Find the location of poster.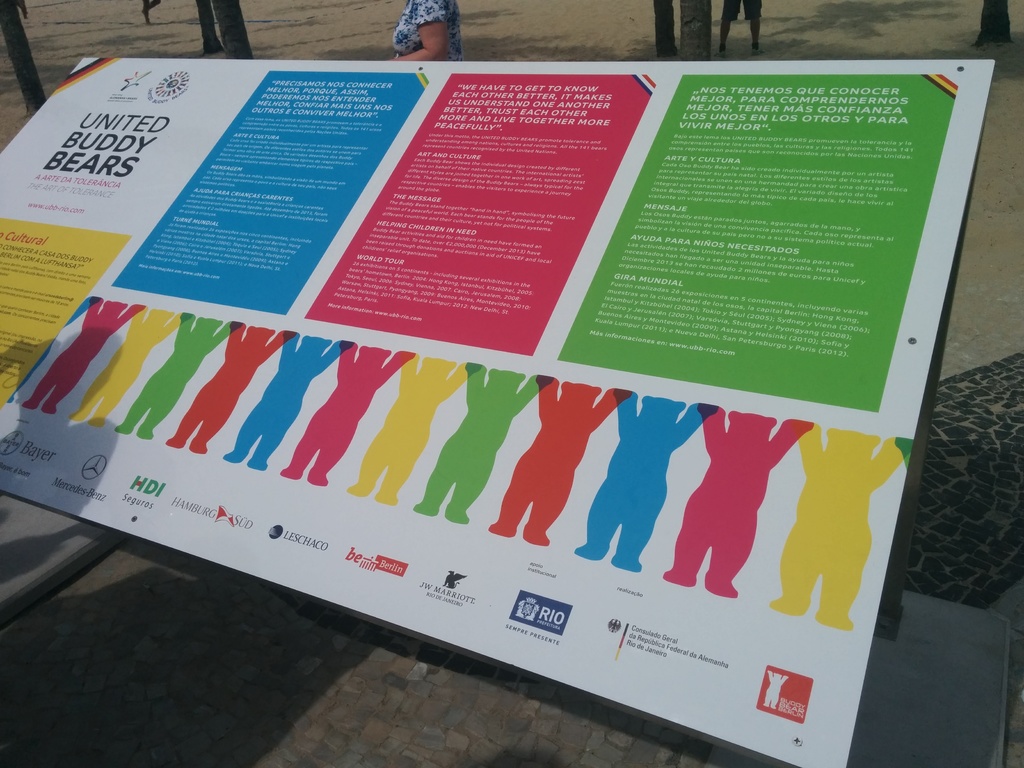
Location: box(0, 58, 991, 767).
